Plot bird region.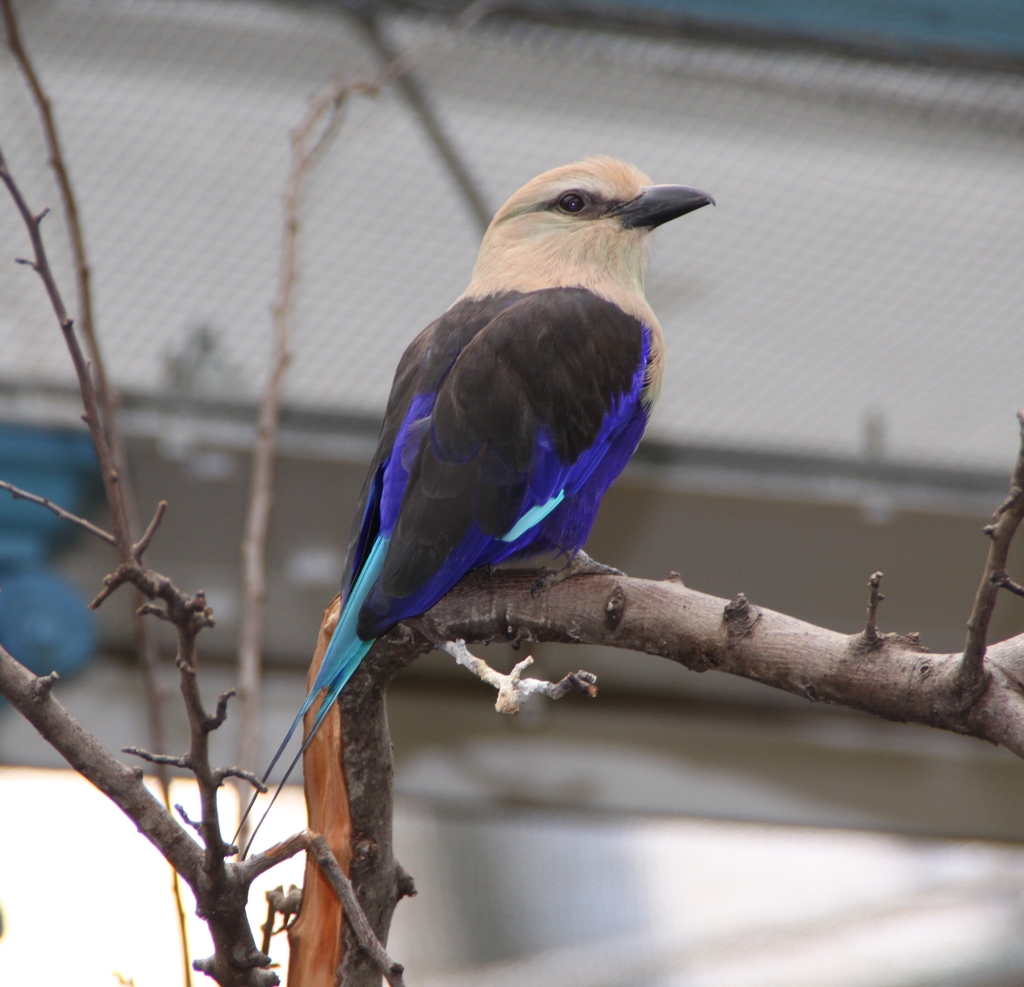
Plotted at detection(216, 142, 712, 883).
